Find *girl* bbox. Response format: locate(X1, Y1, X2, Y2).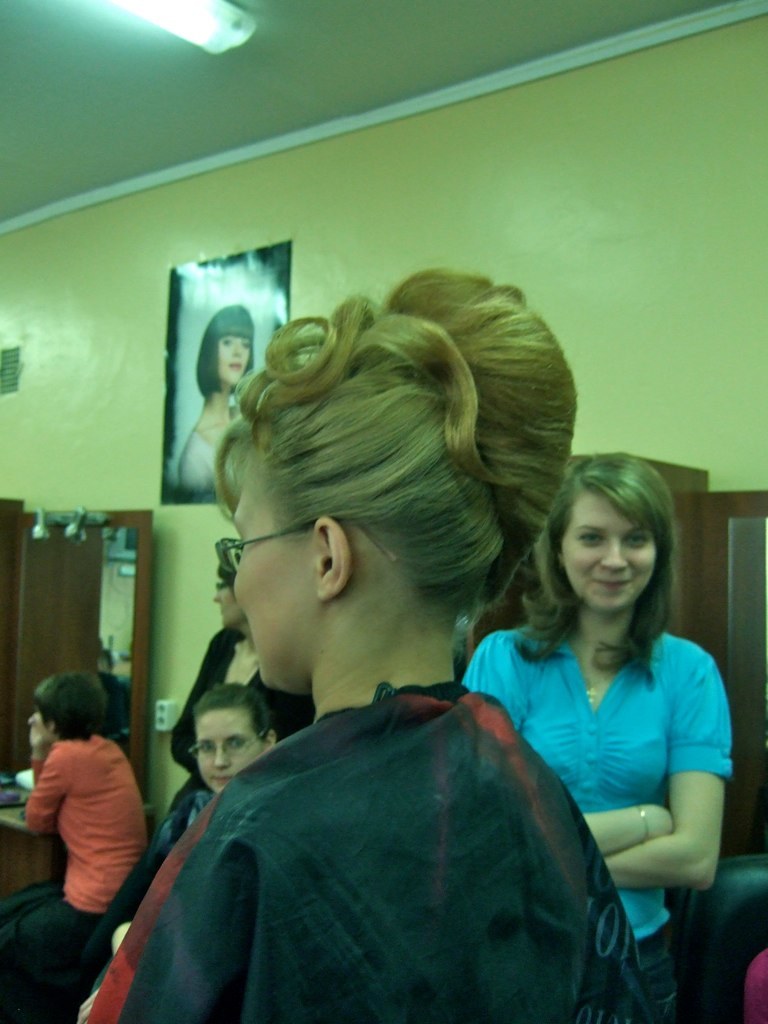
locate(464, 448, 733, 1023).
